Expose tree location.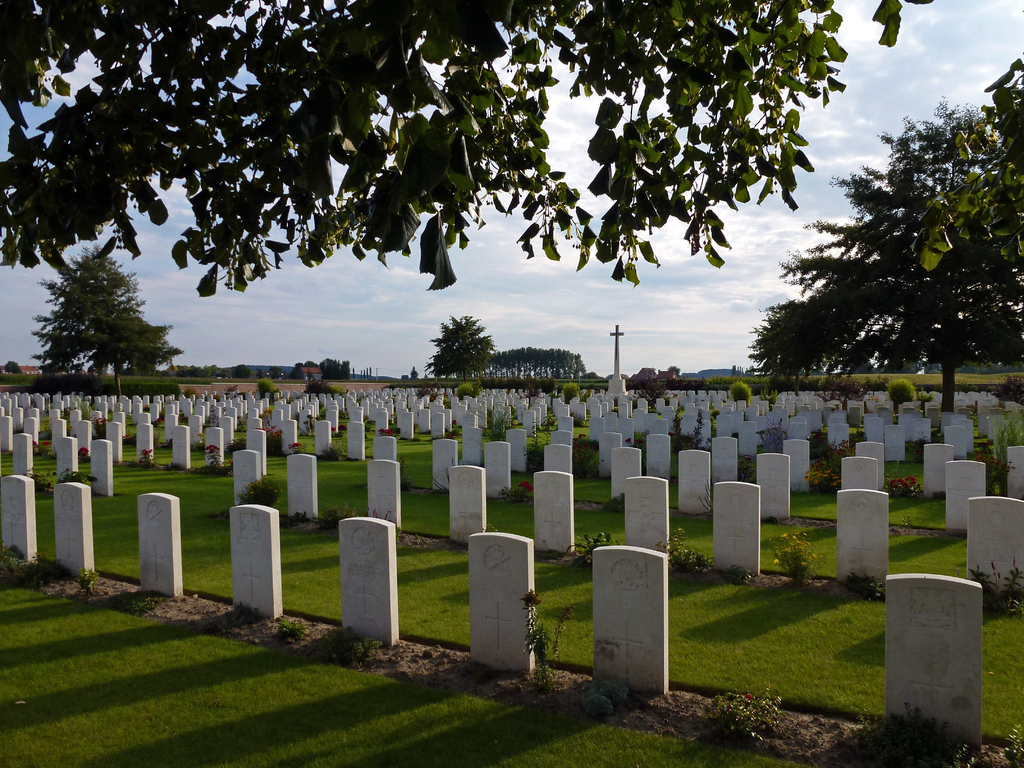
Exposed at bbox=(665, 367, 681, 378).
